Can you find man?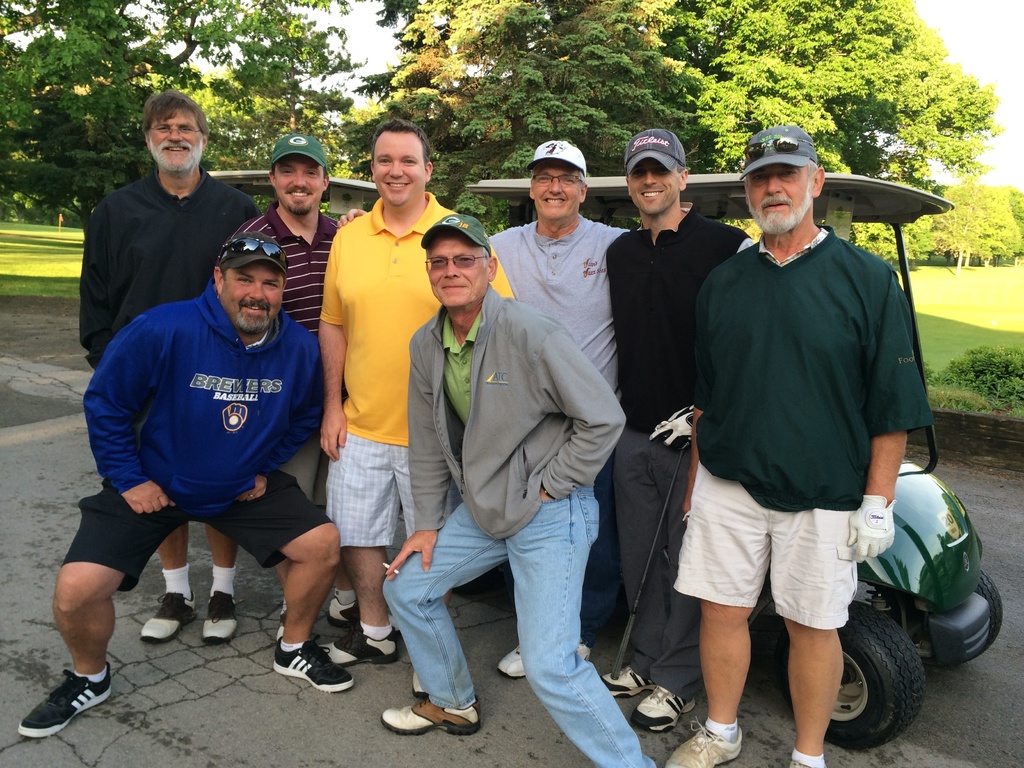
Yes, bounding box: left=667, top=145, right=939, bottom=755.
